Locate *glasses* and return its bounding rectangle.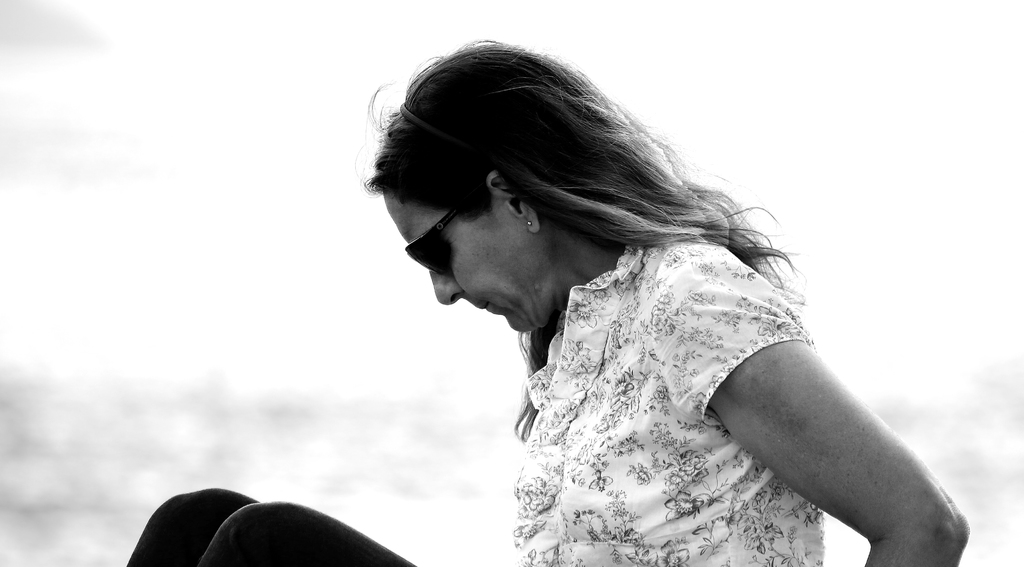
(403, 213, 458, 279).
